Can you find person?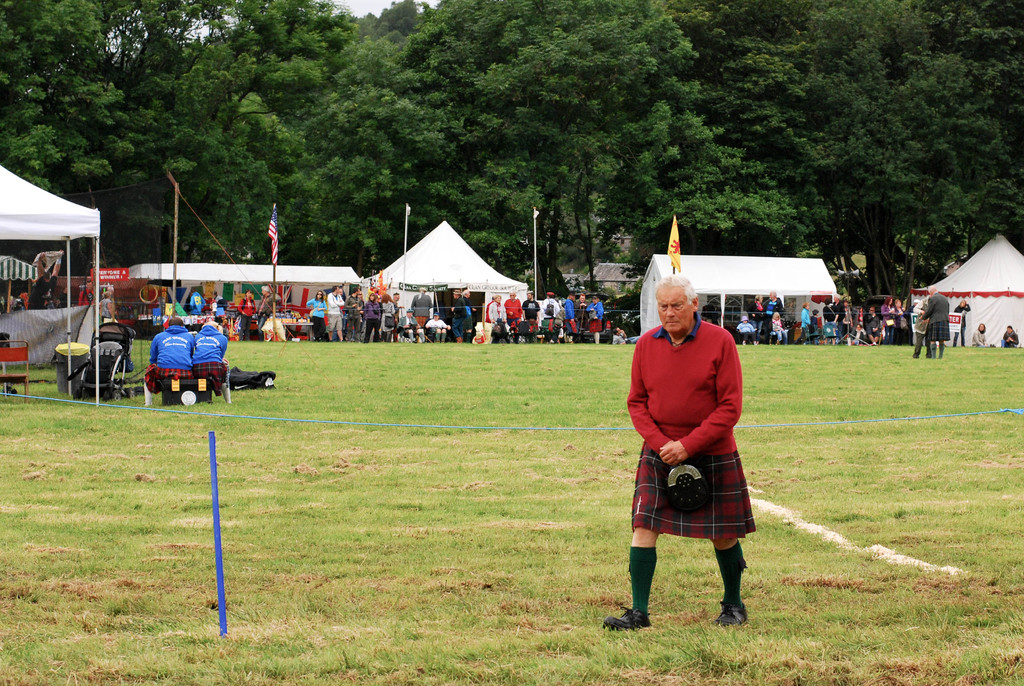
Yes, bounding box: 1004/325/1015/349.
